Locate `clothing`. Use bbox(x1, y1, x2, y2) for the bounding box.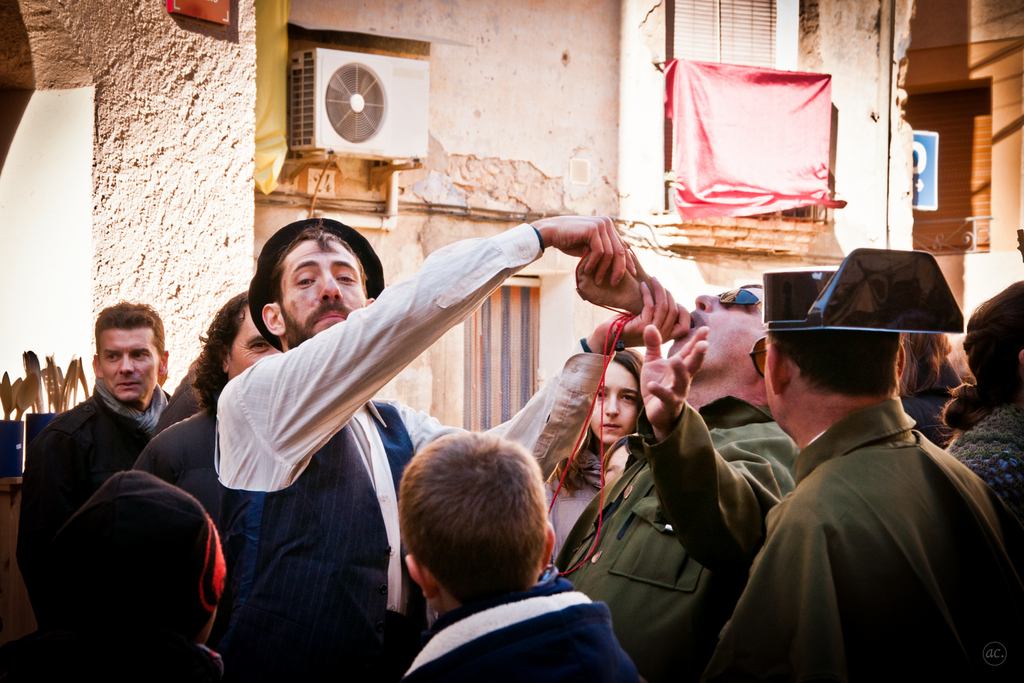
bbox(206, 220, 609, 682).
